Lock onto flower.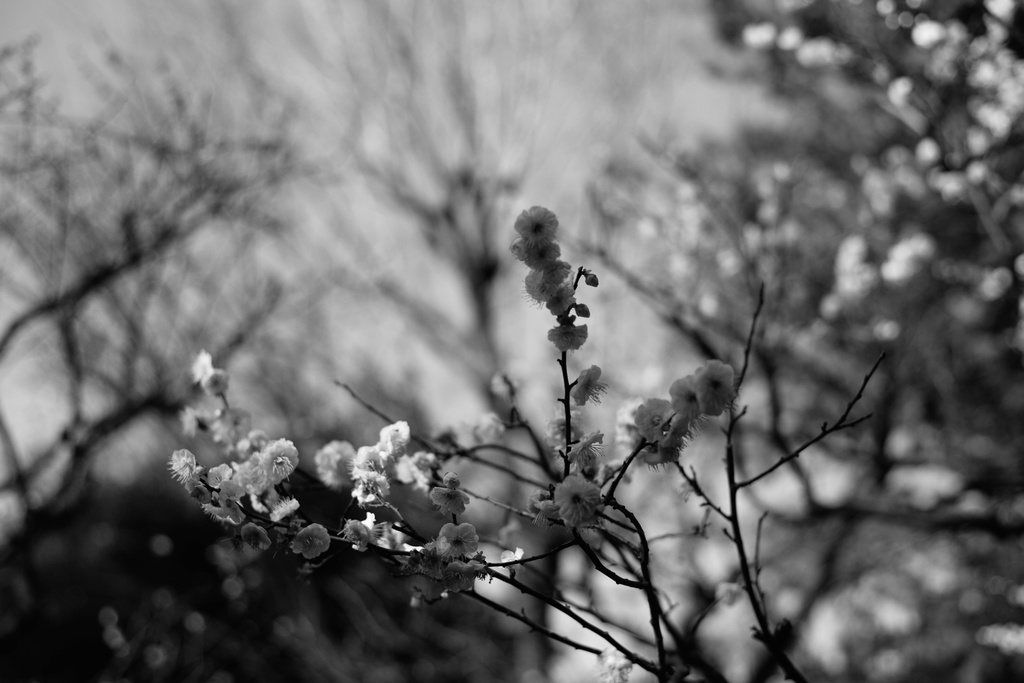
Locked: <region>490, 372, 525, 415</region>.
